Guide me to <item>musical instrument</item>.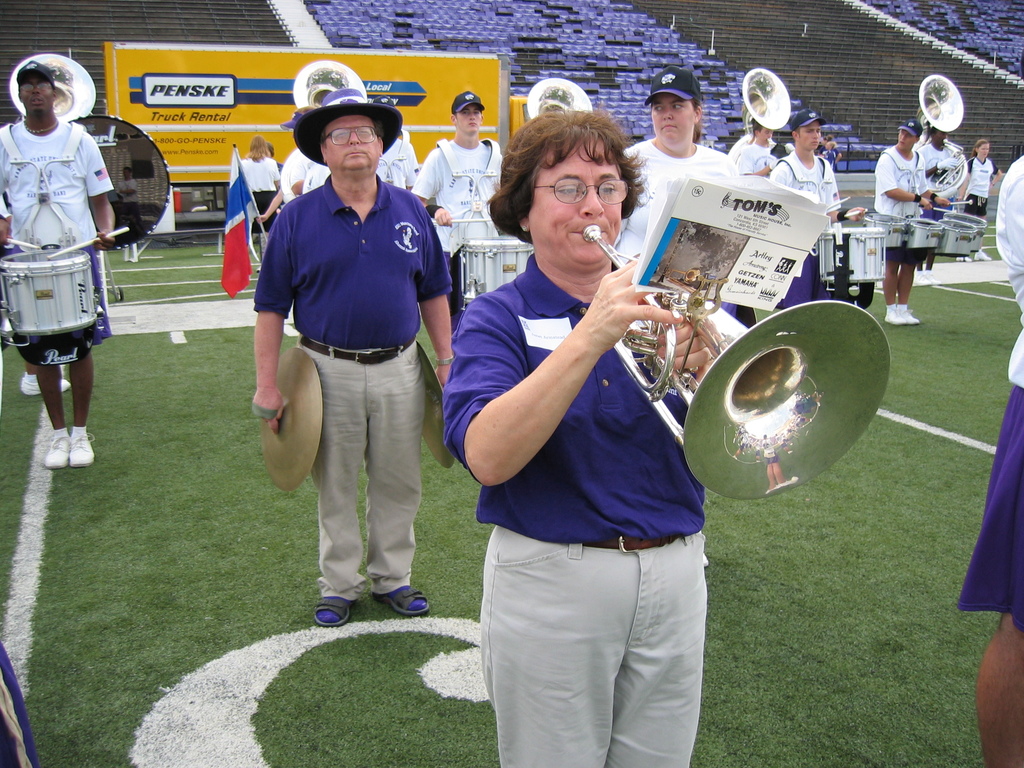
Guidance: [906, 214, 943, 264].
